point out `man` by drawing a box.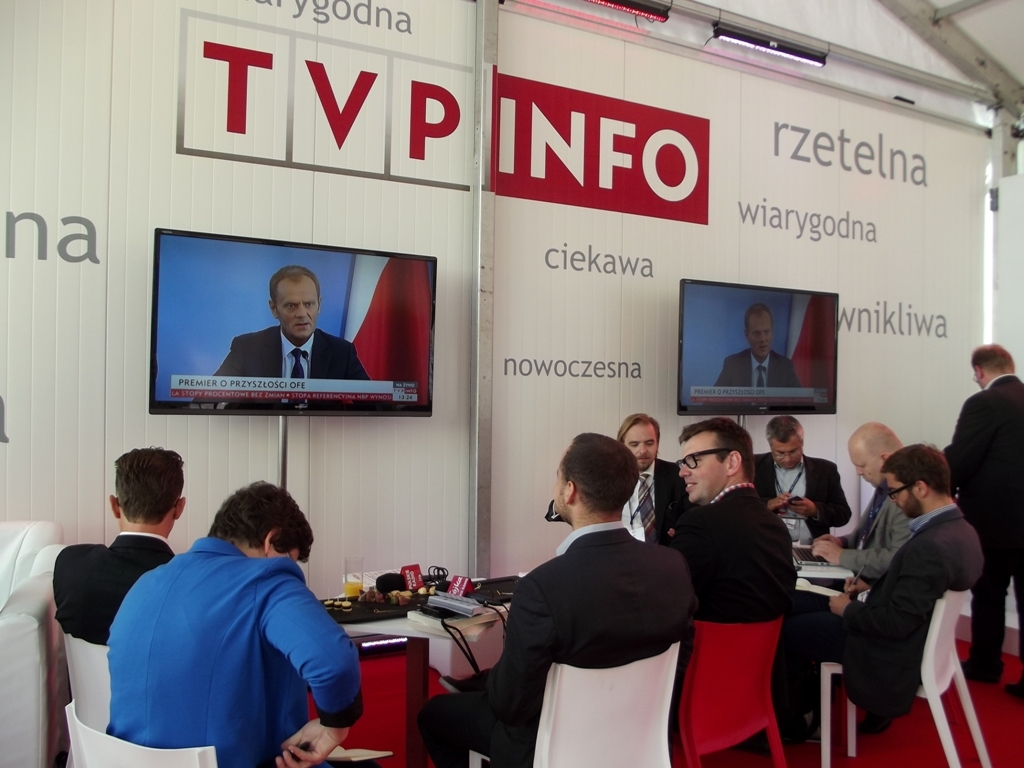
bbox=(415, 429, 699, 767).
